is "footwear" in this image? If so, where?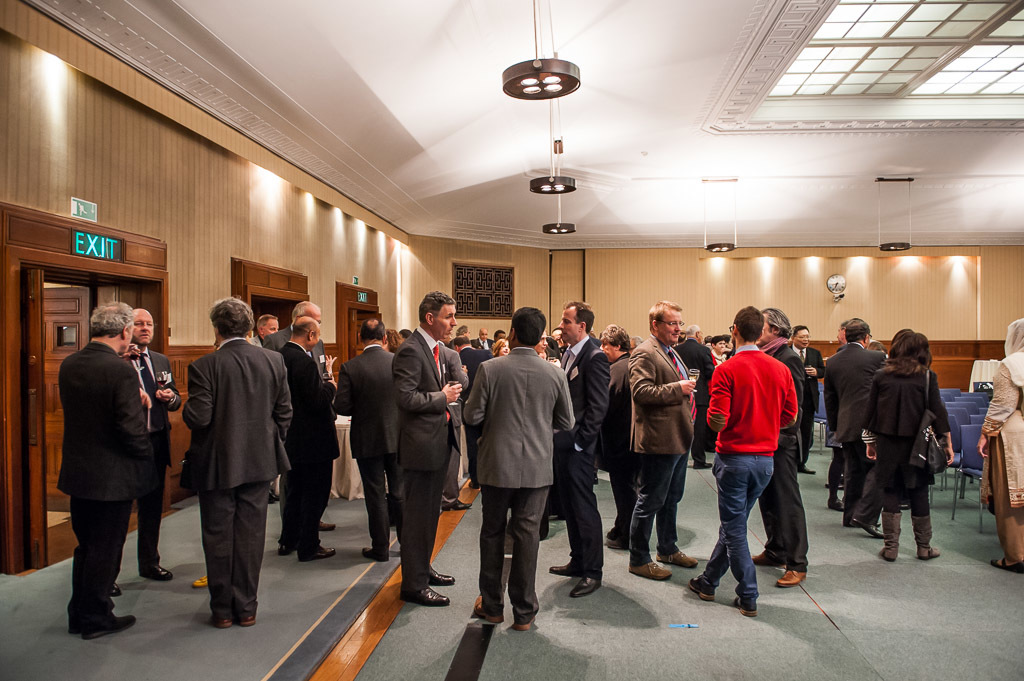
Yes, at <region>605, 540, 628, 550</region>.
